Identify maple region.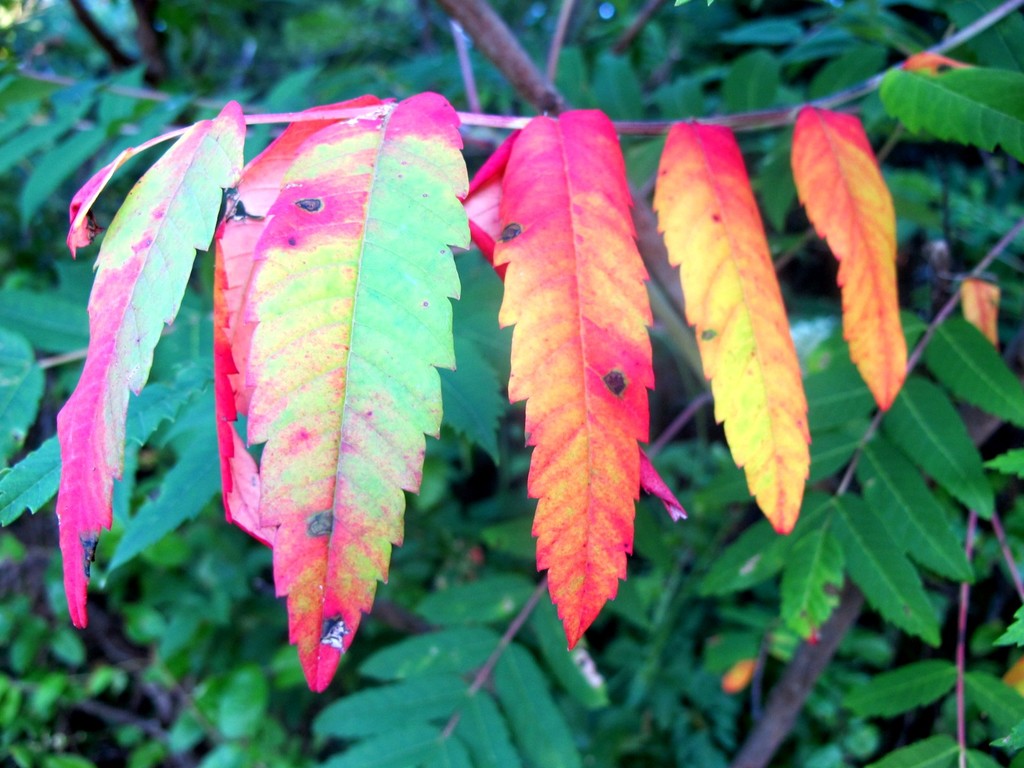
Region: region(67, 0, 1021, 691).
